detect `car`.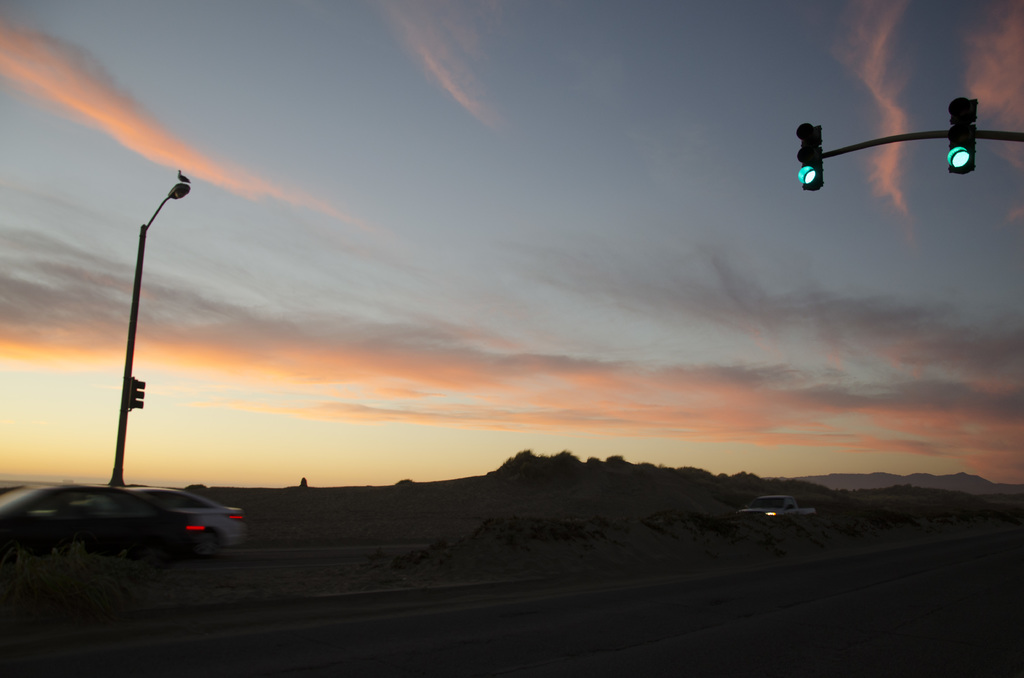
Detected at locate(12, 481, 266, 570).
